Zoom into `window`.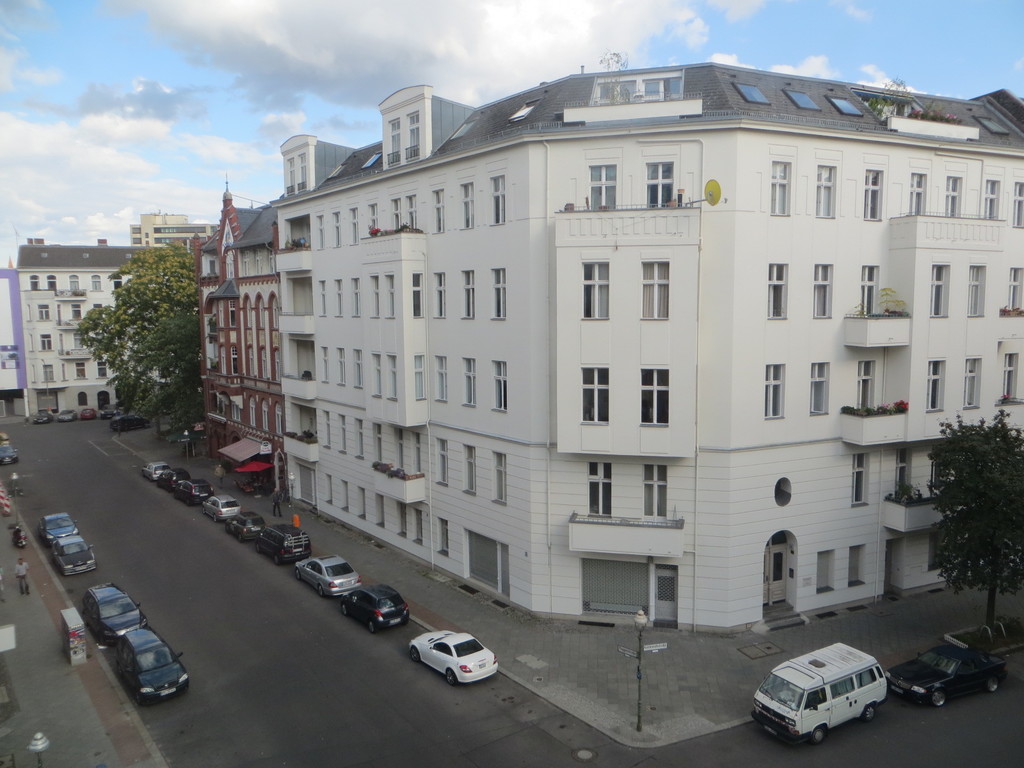
Zoom target: [left=587, top=164, right=618, bottom=211].
